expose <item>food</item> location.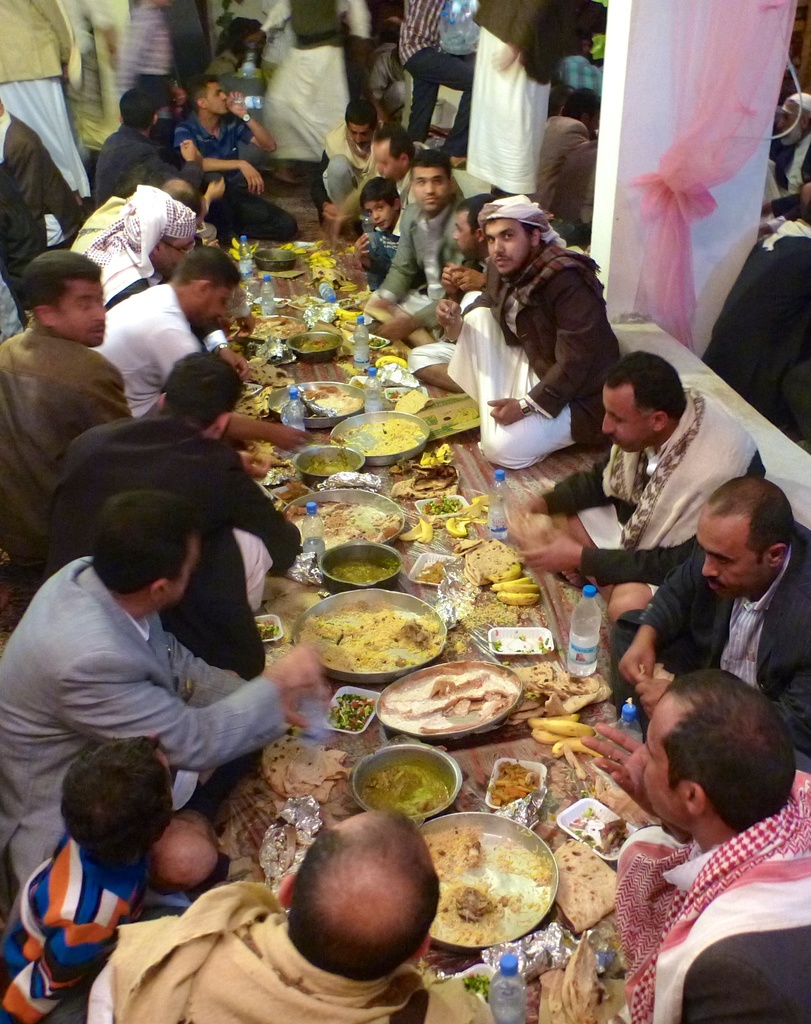
Exposed at 491 759 541 806.
